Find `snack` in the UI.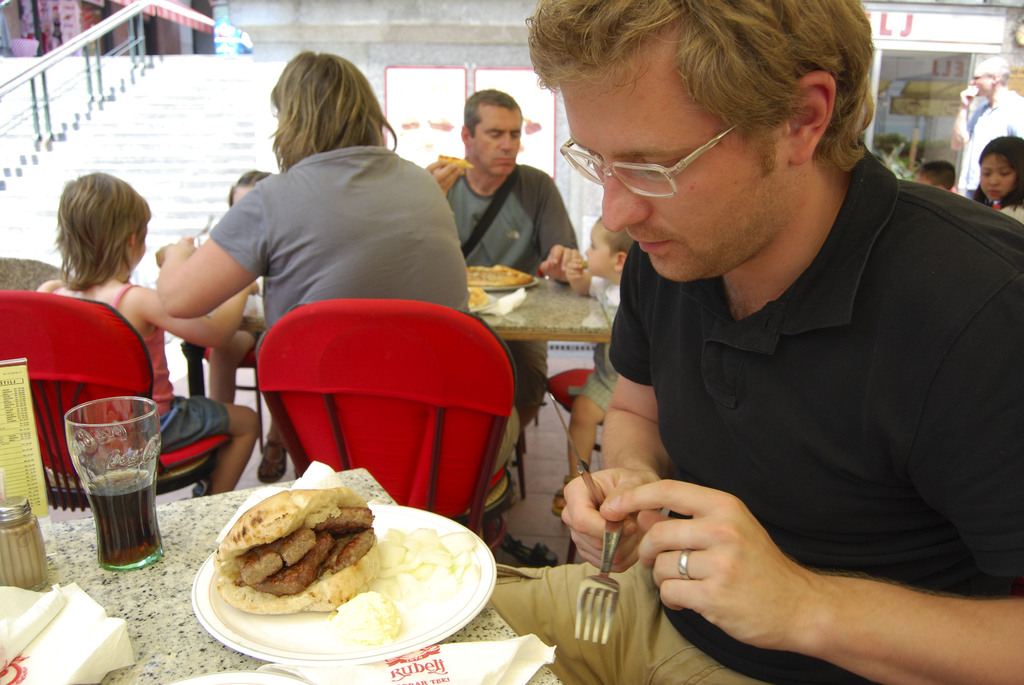
UI element at (x1=438, y1=155, x2=473, y2=169).
